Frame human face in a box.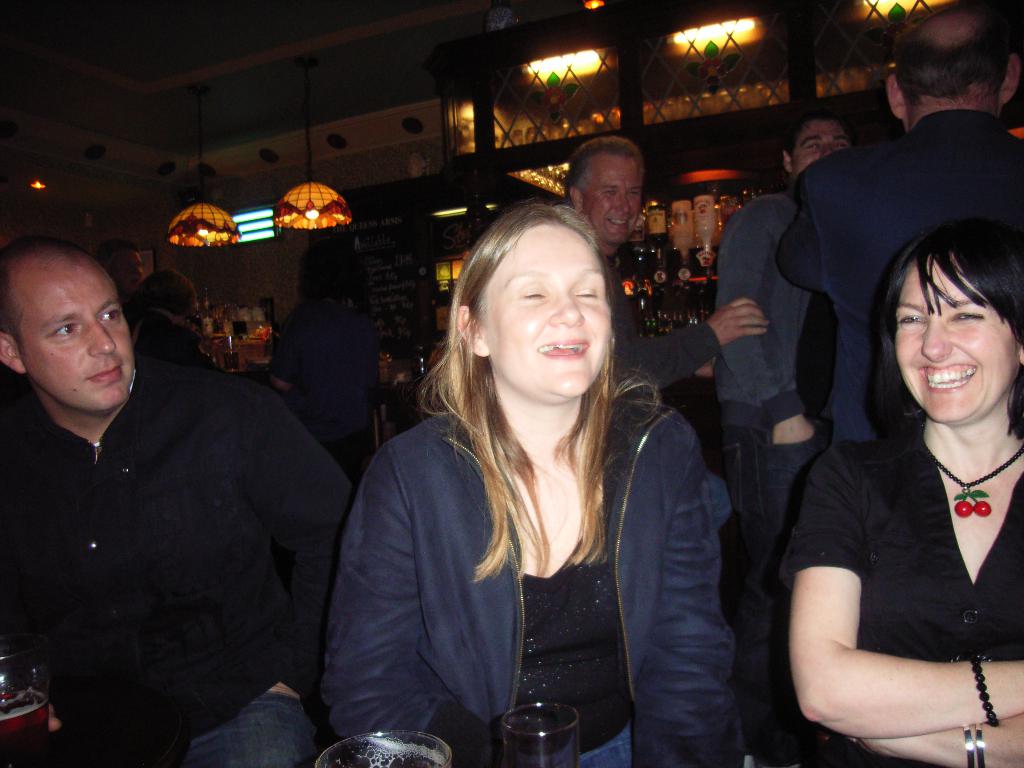
{"left": 893, "top": 268, "right": 1021, "bottom": 419}.
